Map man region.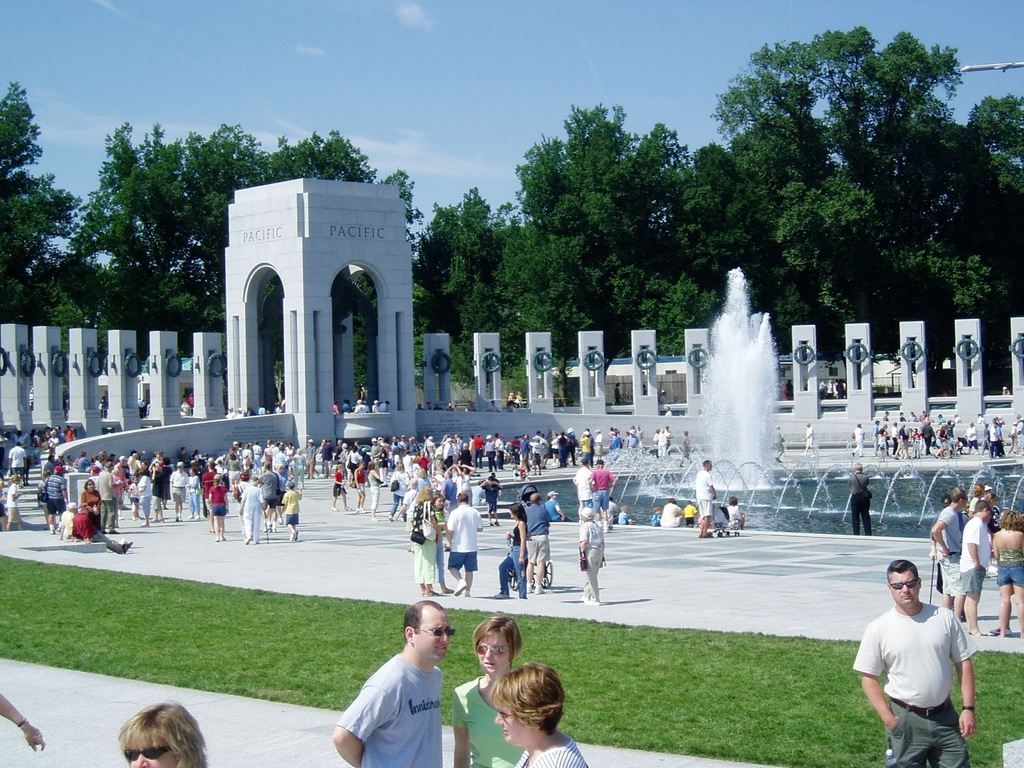
Mapped to <box>522,486,550,595</box>.
